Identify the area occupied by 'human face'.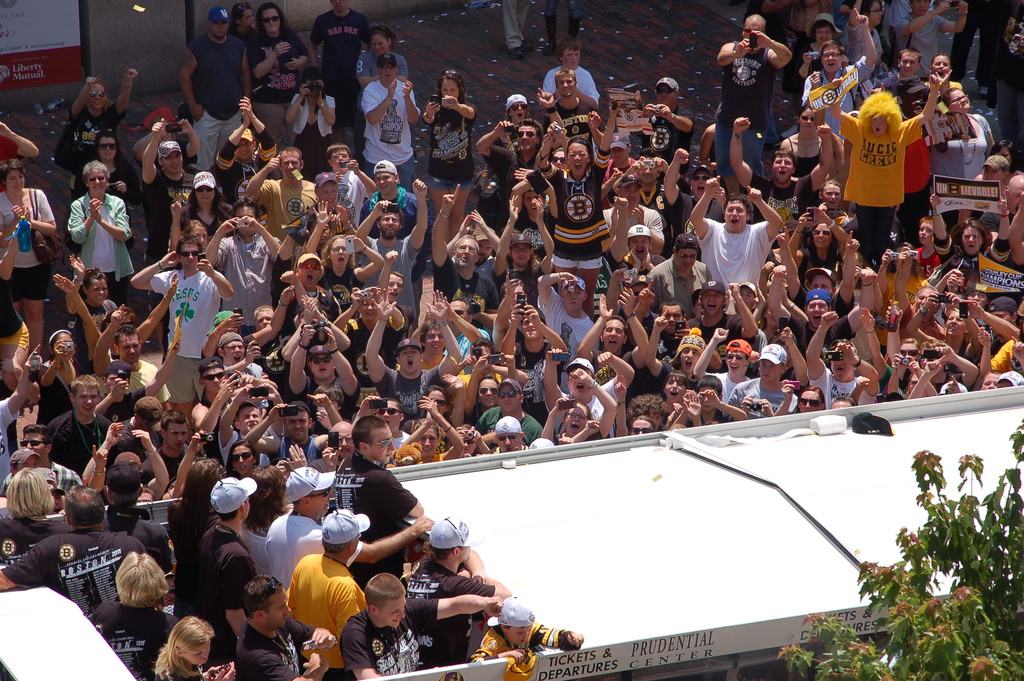
Area: l=774, t=154, r=793, b=181.
